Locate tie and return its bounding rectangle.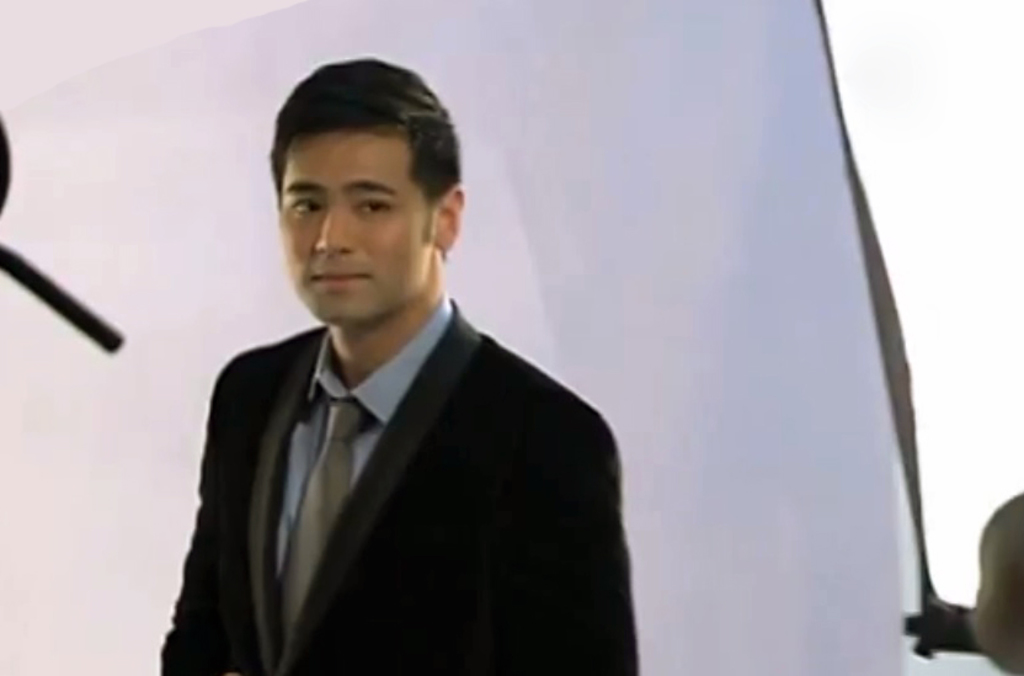
<bbox>283, 396, 368, 661</bbox>.
